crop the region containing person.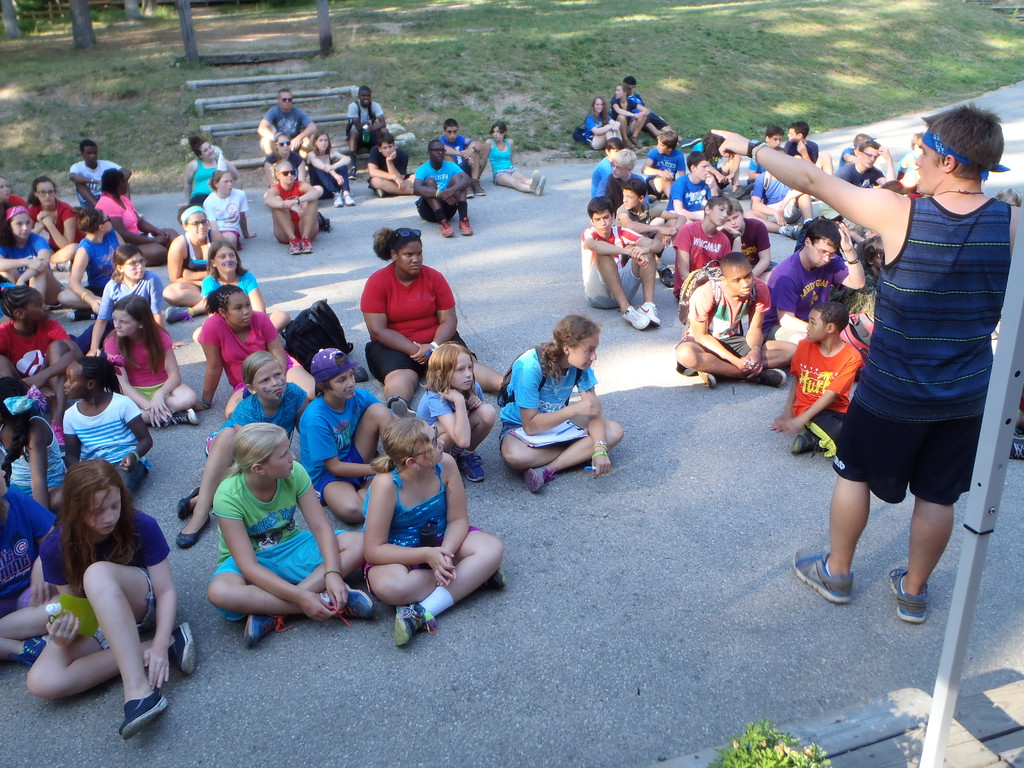
Crop region: [left=404, top=134, right=486, bottom=245].
